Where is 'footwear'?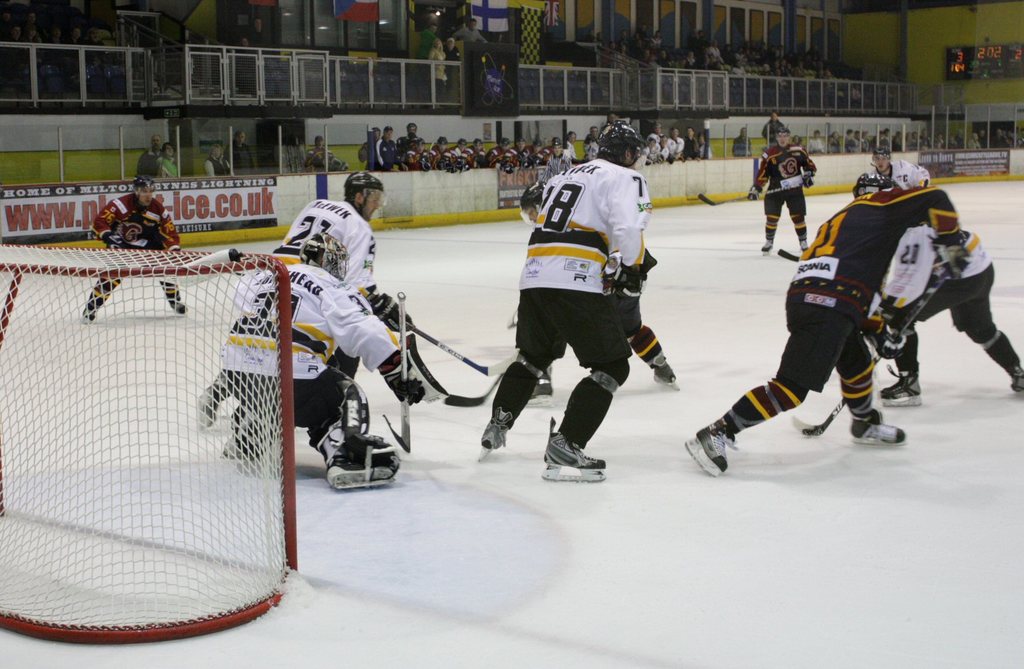
(left=798, top=238, right=810, bottom=252).
